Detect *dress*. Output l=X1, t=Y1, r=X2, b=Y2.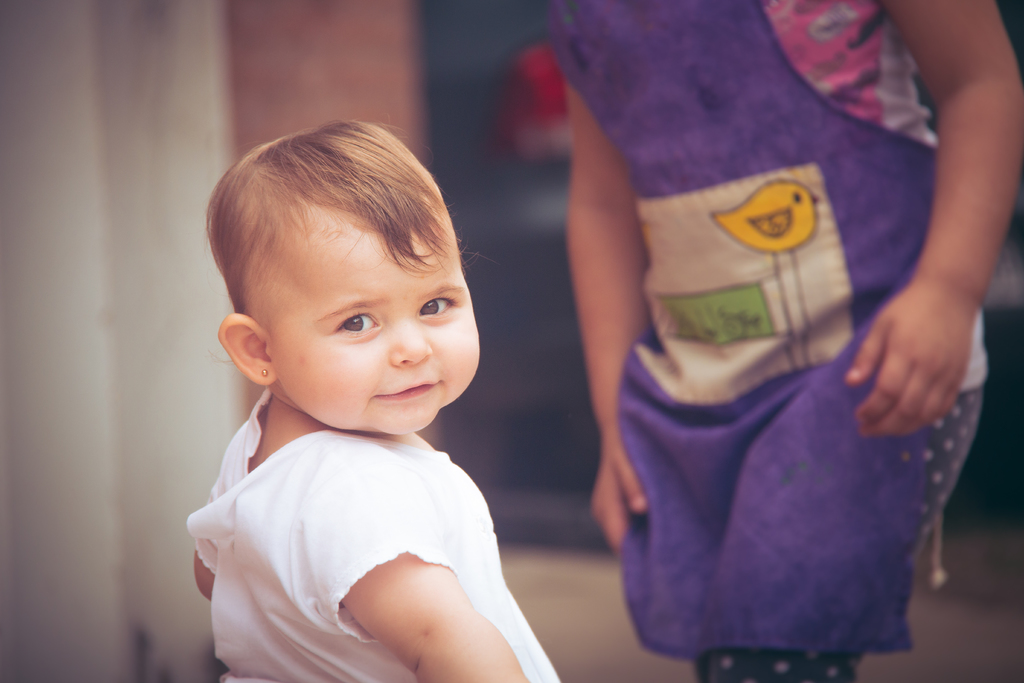
l=185, t=388, r=561, b=682.
